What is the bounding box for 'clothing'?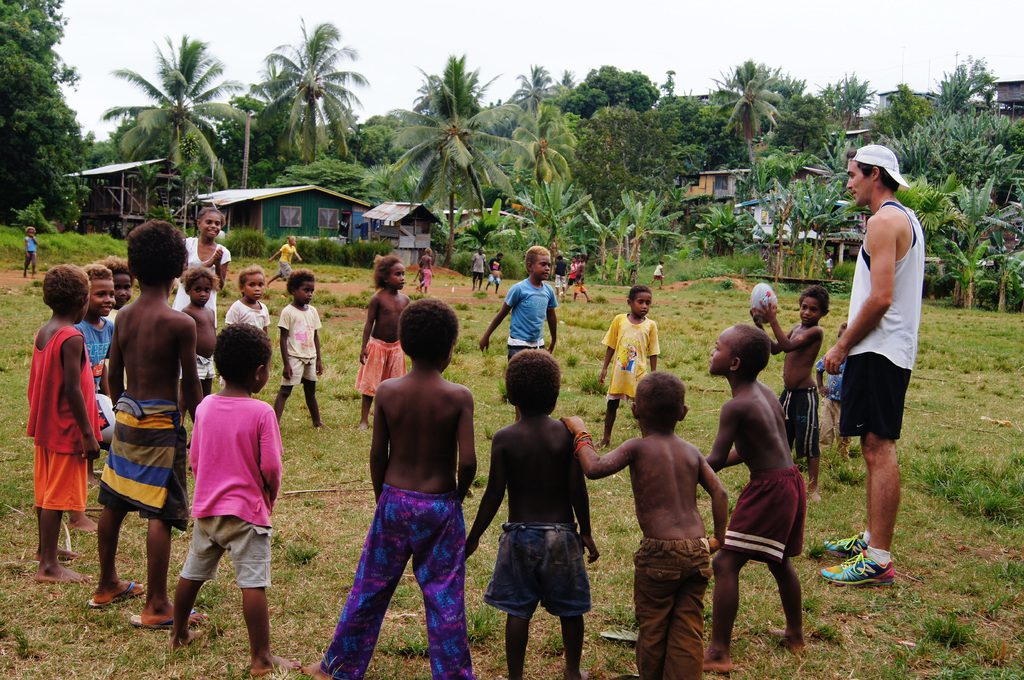
bbox=(173, 235, 234, 313).
